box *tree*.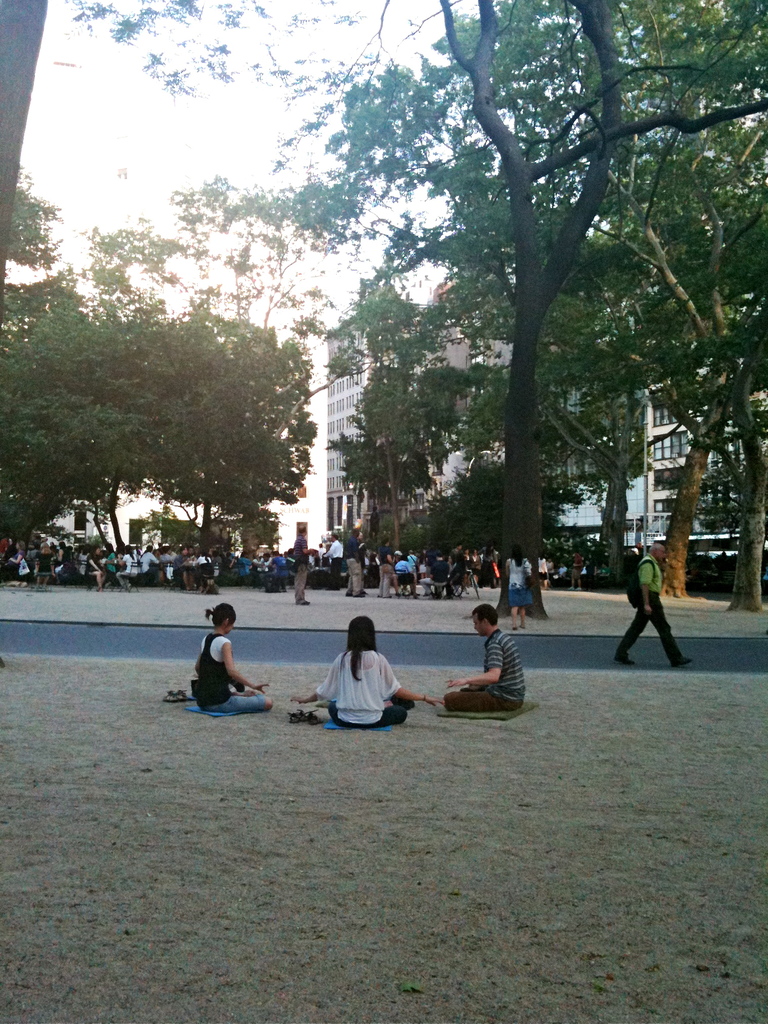
[x1=0, y1=171, x2=44, y2=267].
